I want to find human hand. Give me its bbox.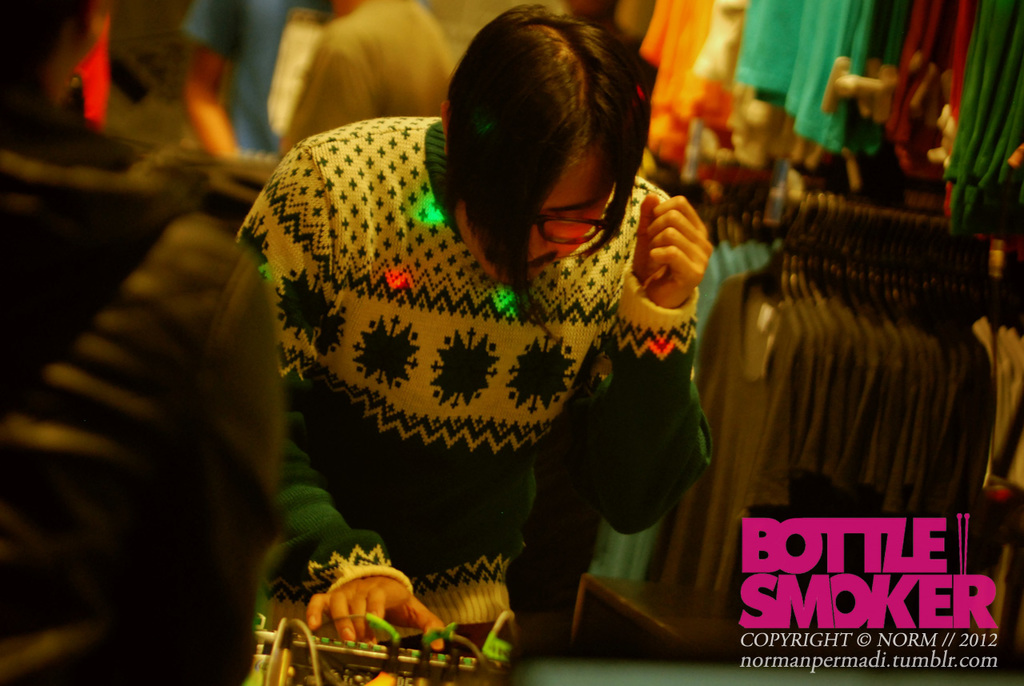
left=619, top=186, right=717, bottom=326.
